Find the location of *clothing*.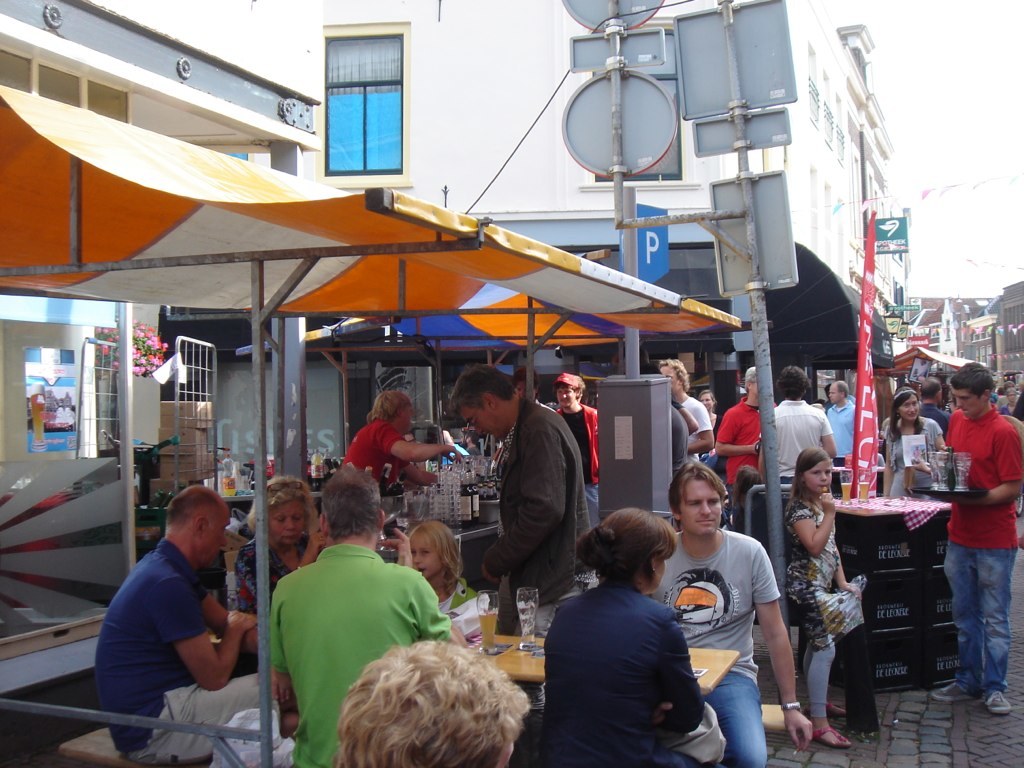
Location: select_region(270, 545, 446, 767).
